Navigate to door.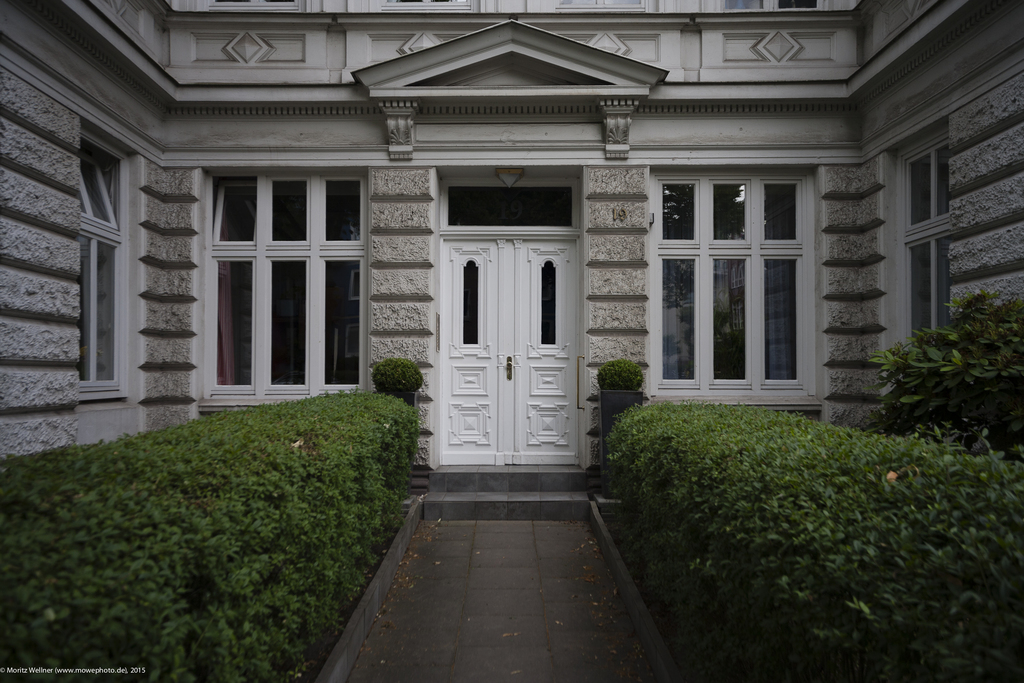
Navigation target: x1=433, y1=231, x2=579, y2=467.
